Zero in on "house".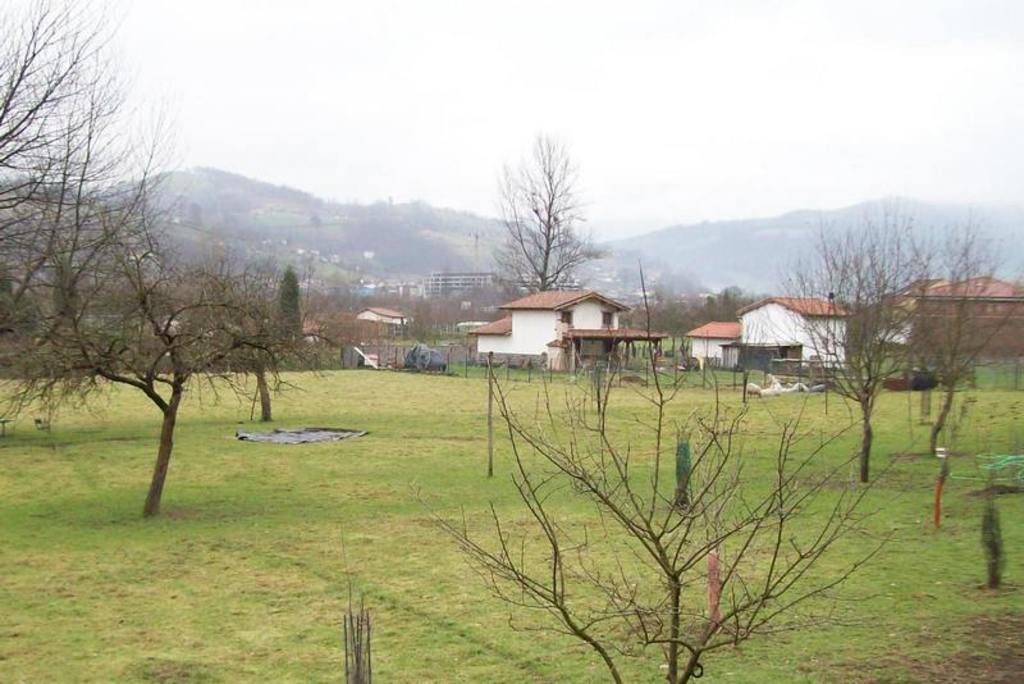
Zeroed in: {"x1": 460, "y1": 272, "x2": 657, "y2": 371}.
